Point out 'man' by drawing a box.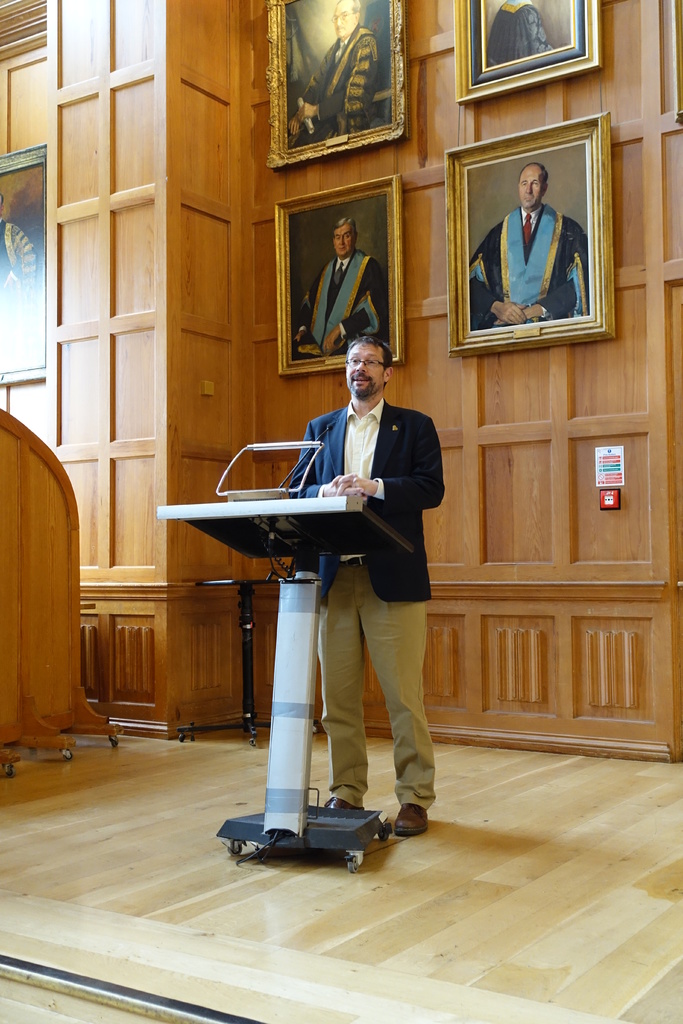
x1=466, y1=163, x2=590, y2=327.
